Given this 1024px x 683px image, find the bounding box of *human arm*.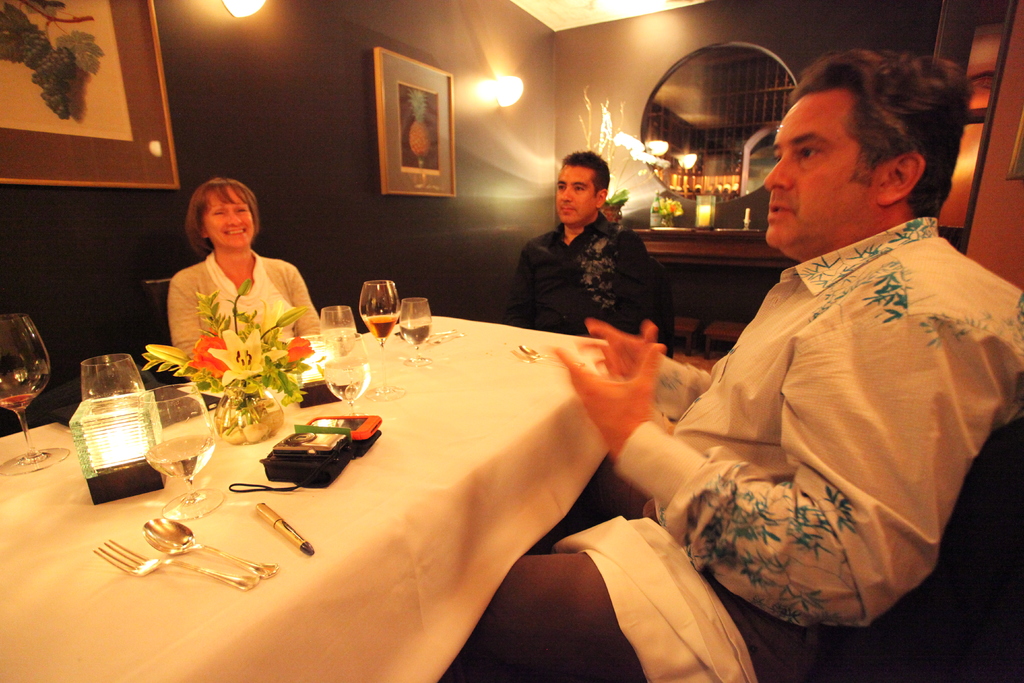
BBox(547, 274, 1006, 636).
